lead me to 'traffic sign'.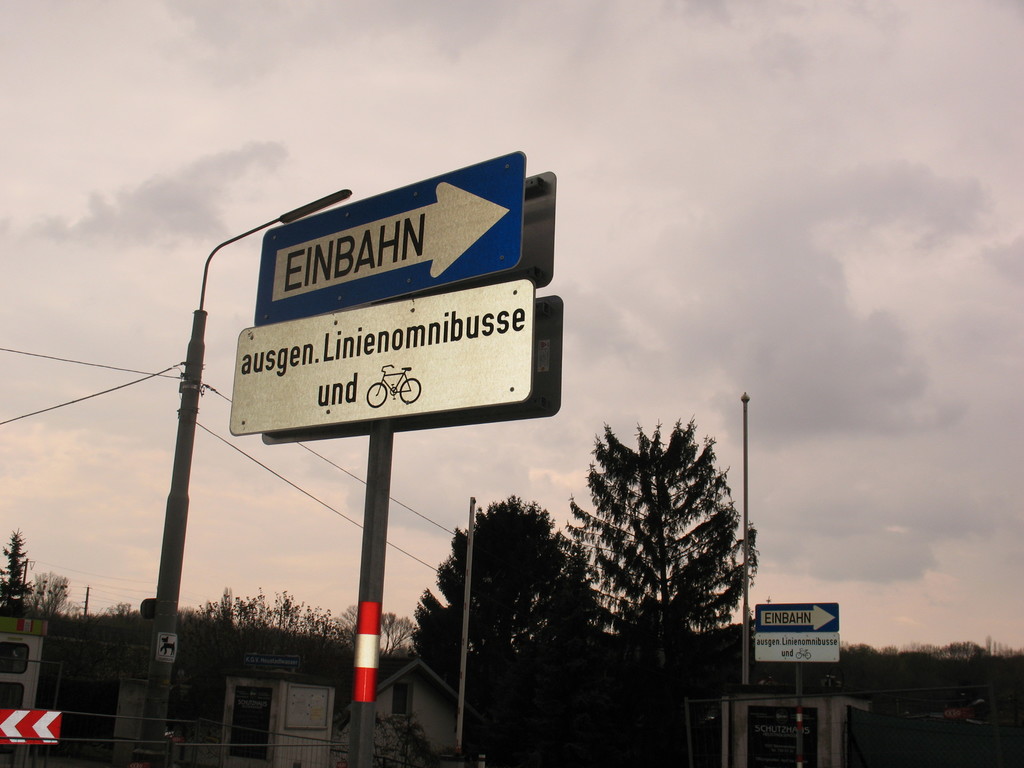
Lead to [232,276,531,434].
